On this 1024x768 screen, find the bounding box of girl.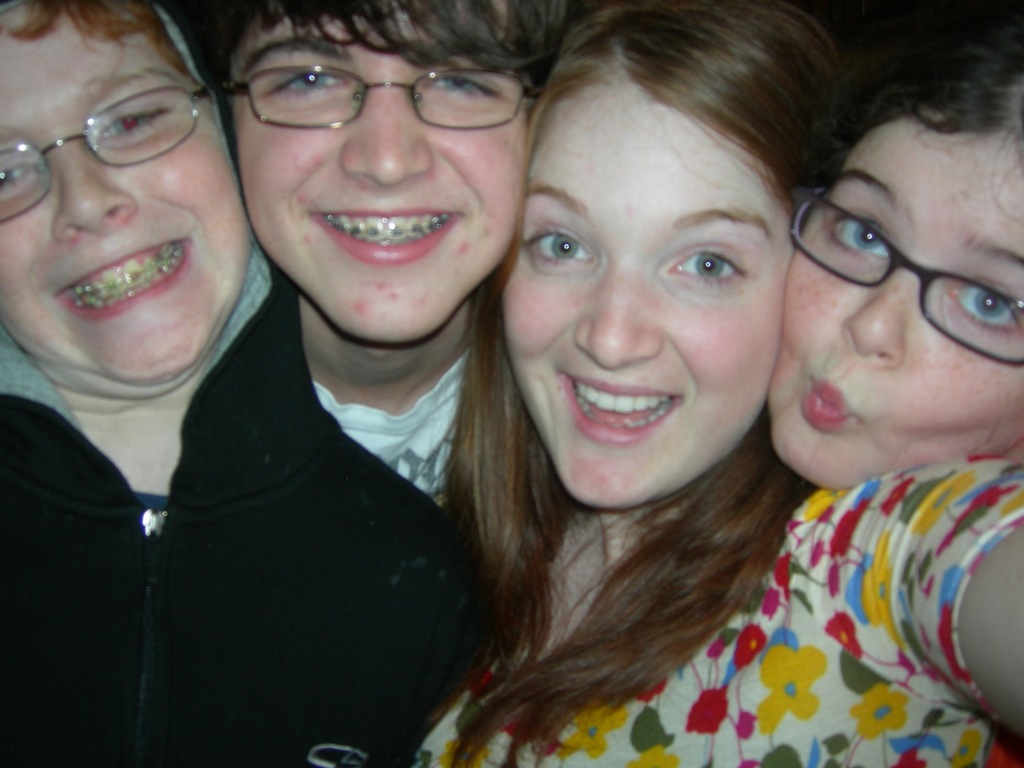
Bounding box: 416, 0, 1023, 767.
